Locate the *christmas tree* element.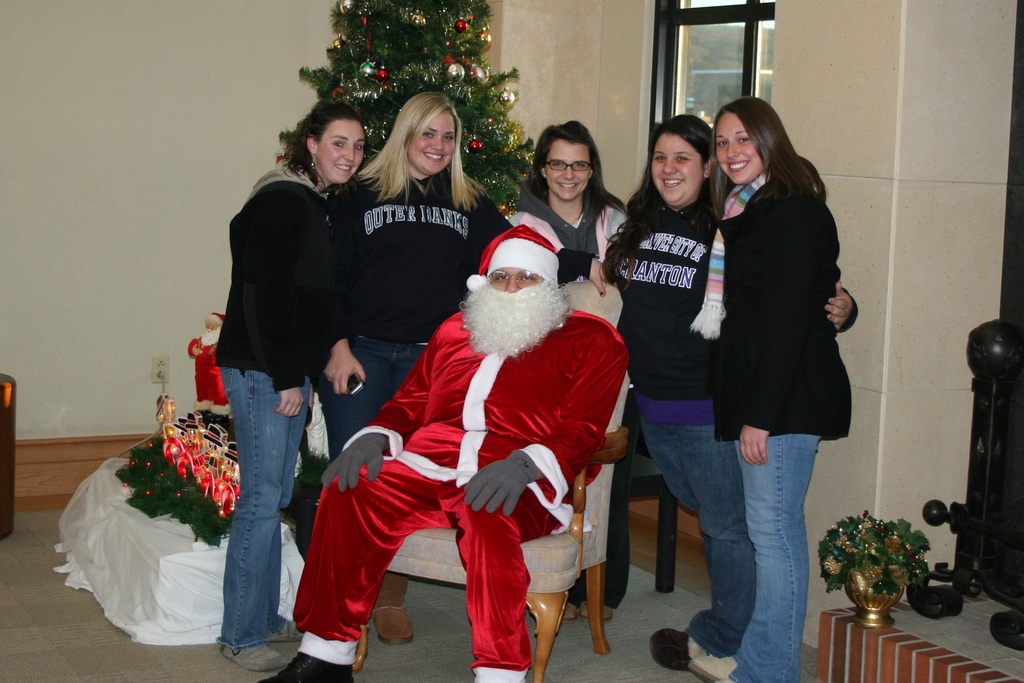
Element bbox: 280:0:545:208.
